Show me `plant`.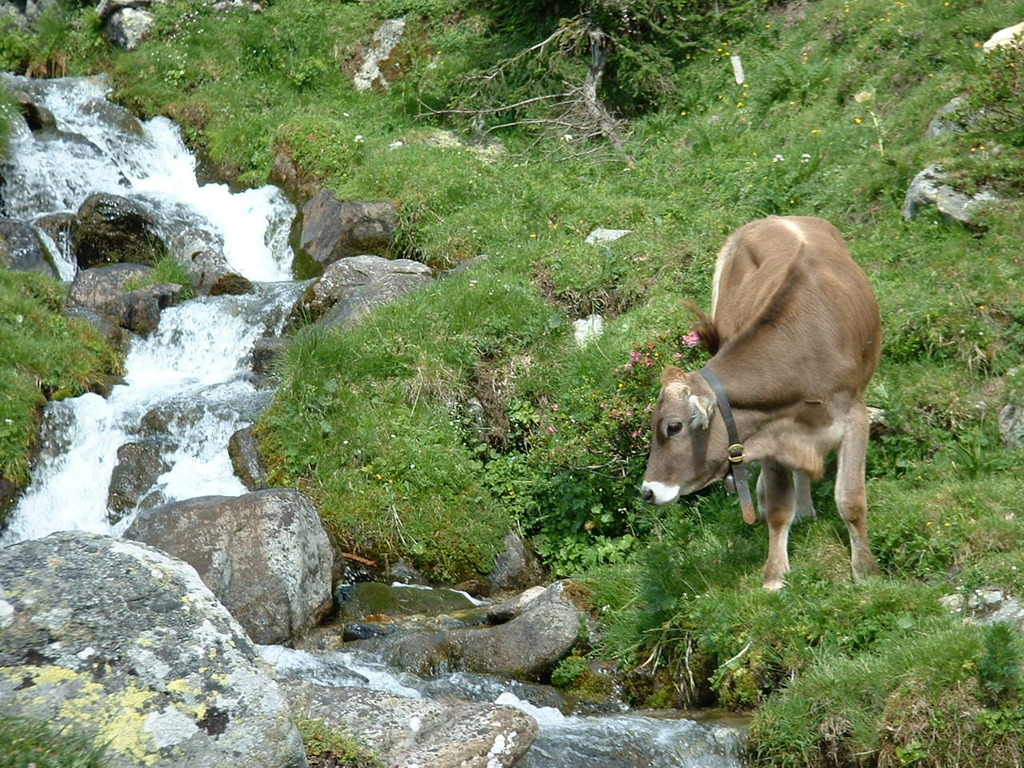
`plant` is here: crop(534, 526, 634, 578).
